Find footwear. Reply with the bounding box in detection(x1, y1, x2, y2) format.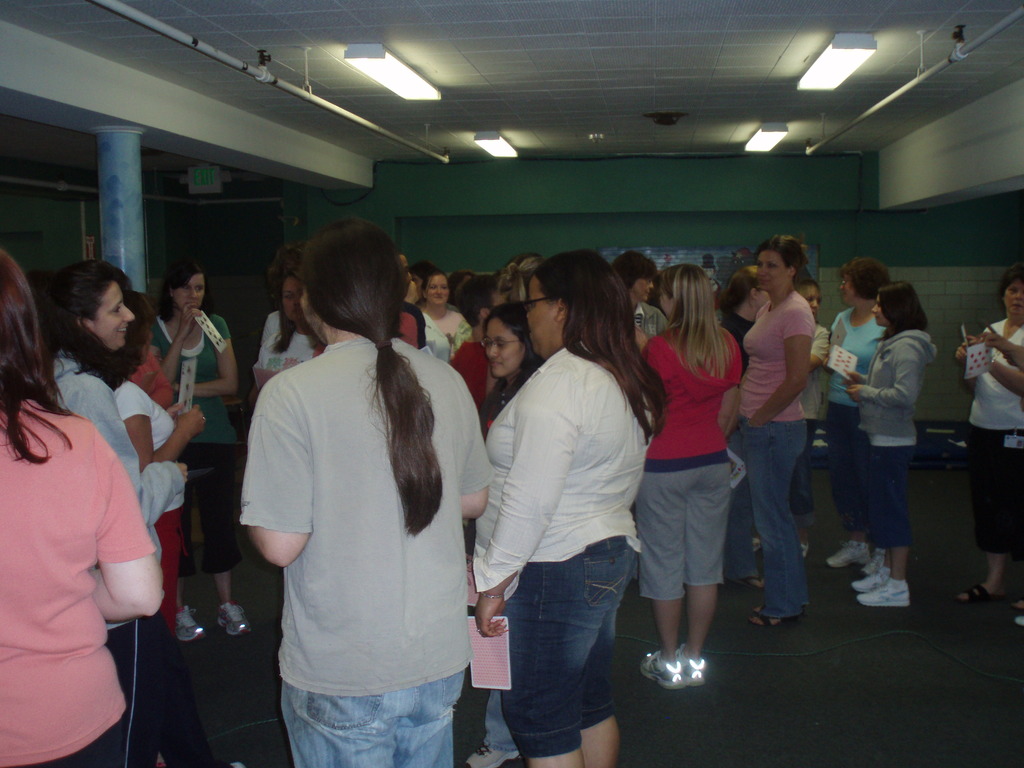
detection(744, 575, 762, 588).
